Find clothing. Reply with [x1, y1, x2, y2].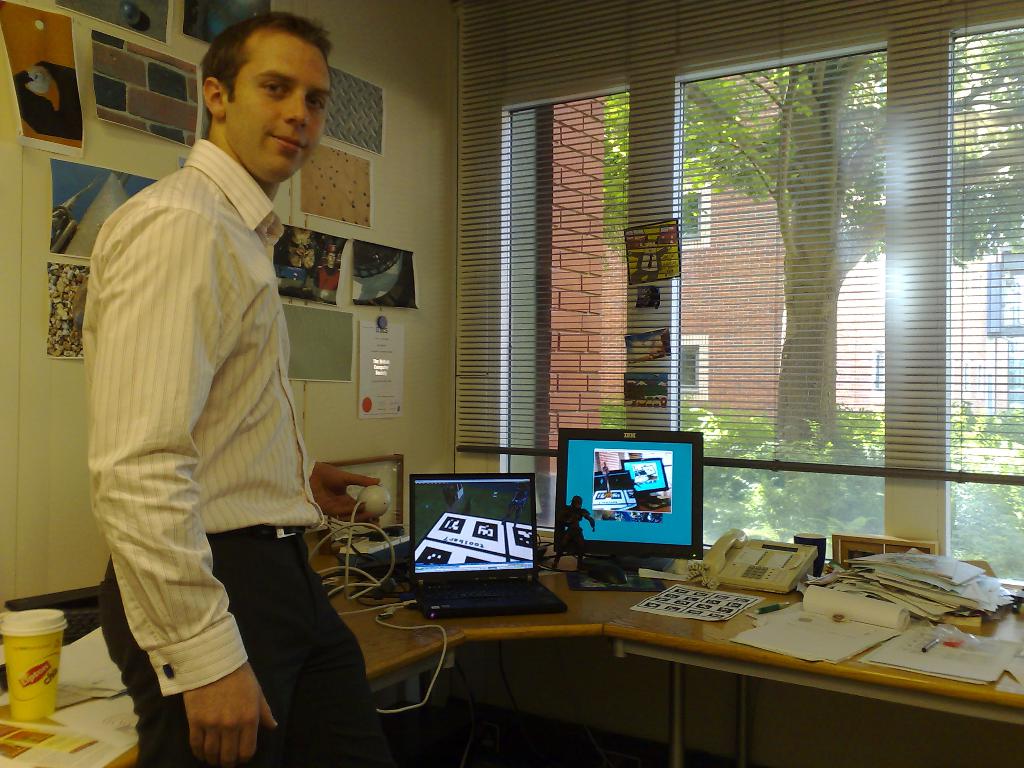
[67, 68, 323, 756].
